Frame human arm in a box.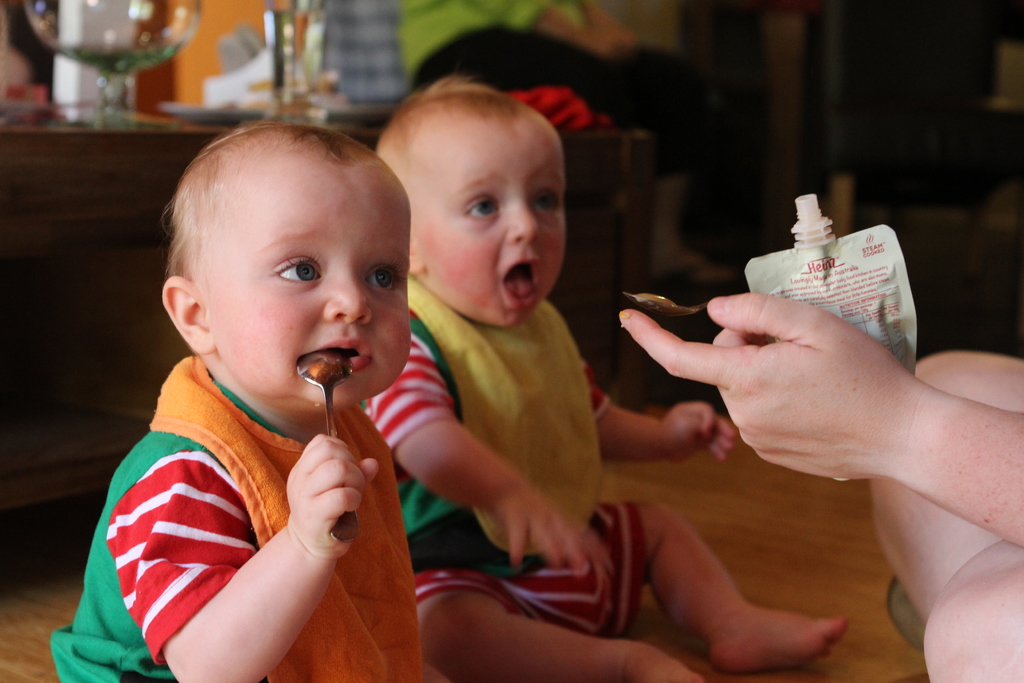
90, 383, 400, 669.
